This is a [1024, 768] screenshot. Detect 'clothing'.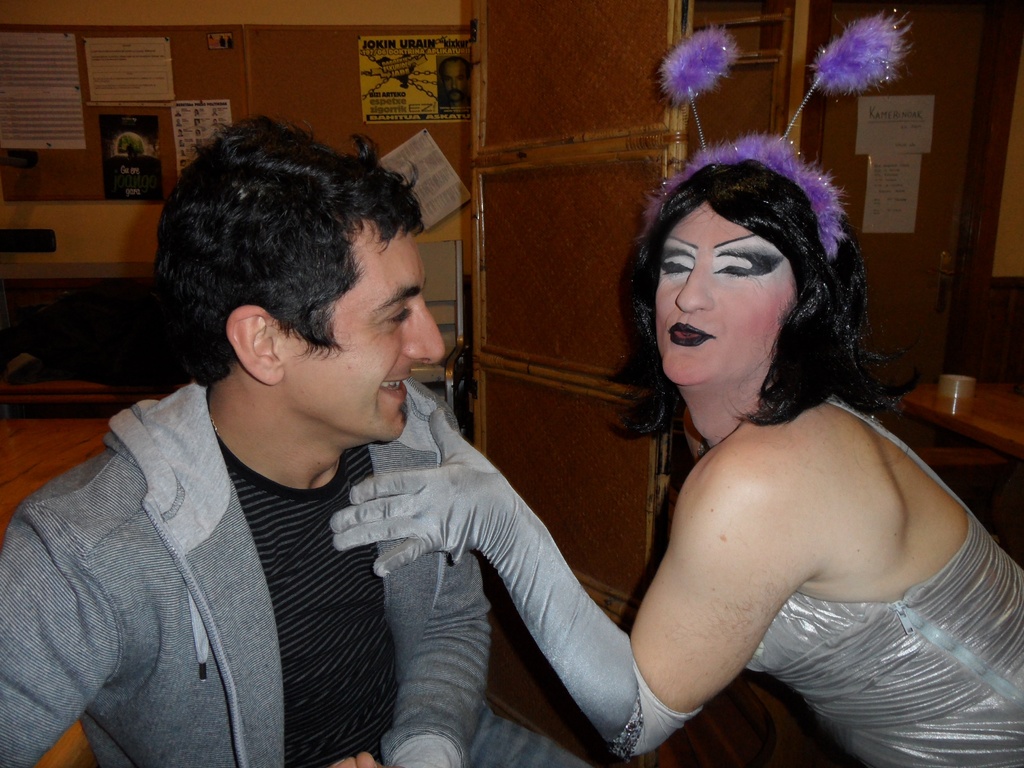
(25,328,630,767).
